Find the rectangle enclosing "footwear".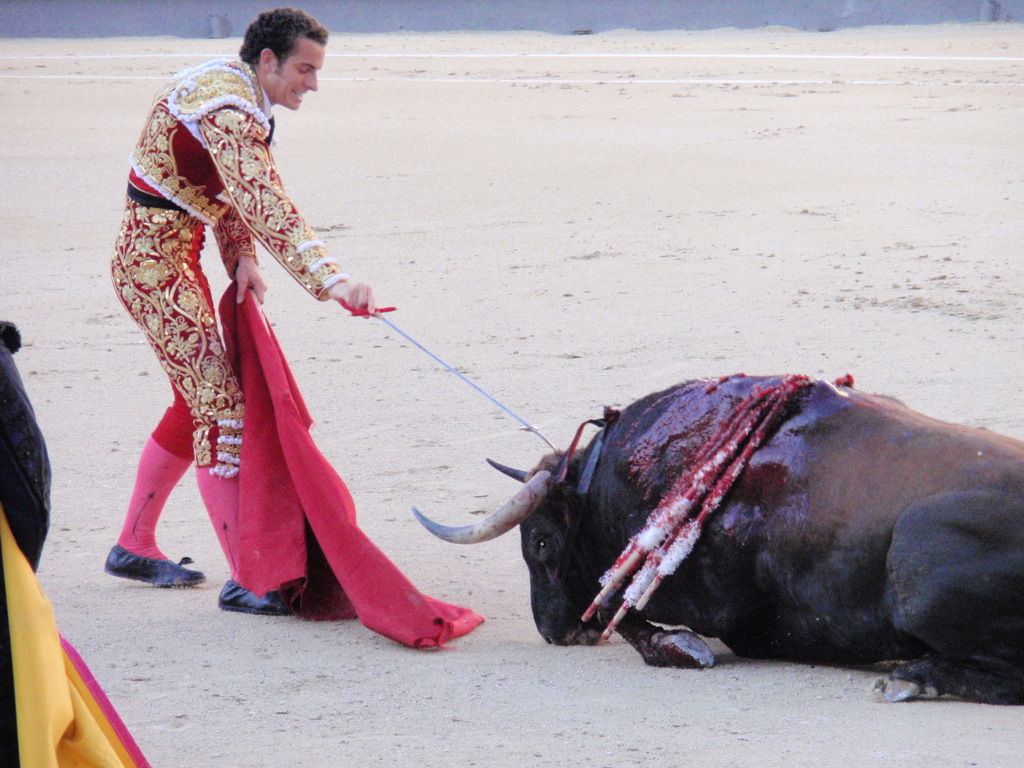
bbox=(221, 572, 296, 618).
